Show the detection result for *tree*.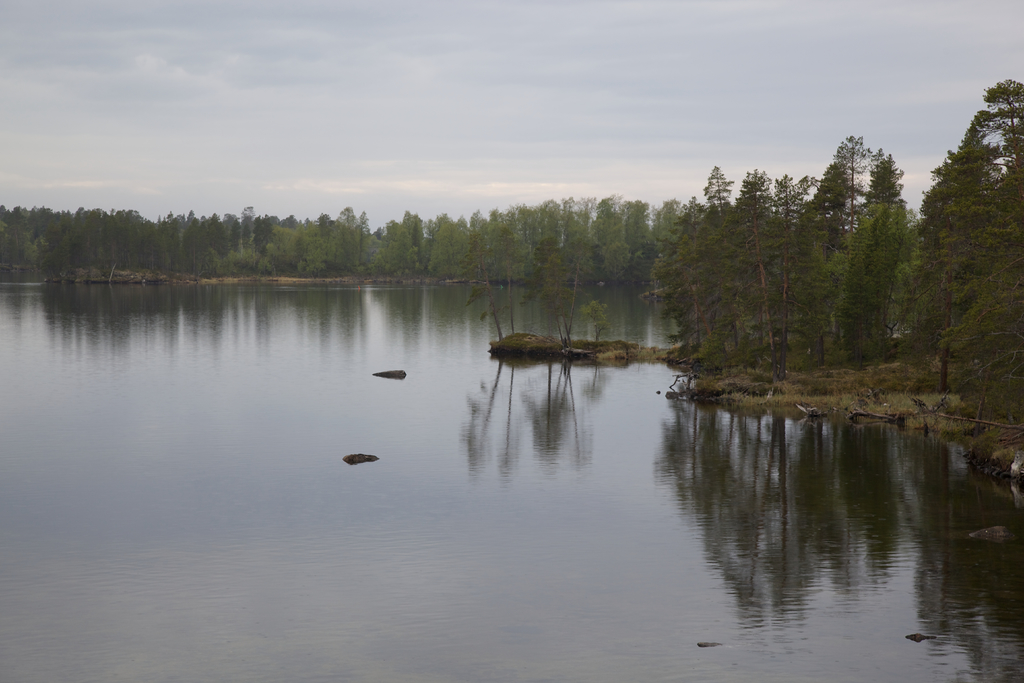
bbox(905, 74, 1023, 425).
